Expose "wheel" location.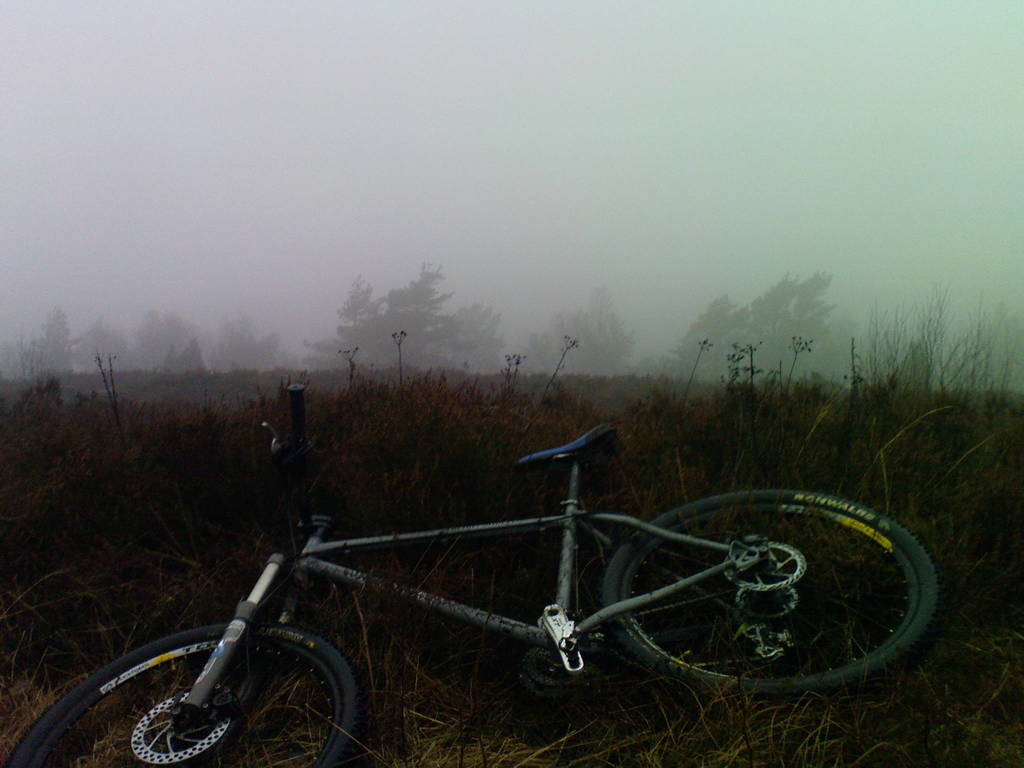
Exposed at 614 497 937 704.
